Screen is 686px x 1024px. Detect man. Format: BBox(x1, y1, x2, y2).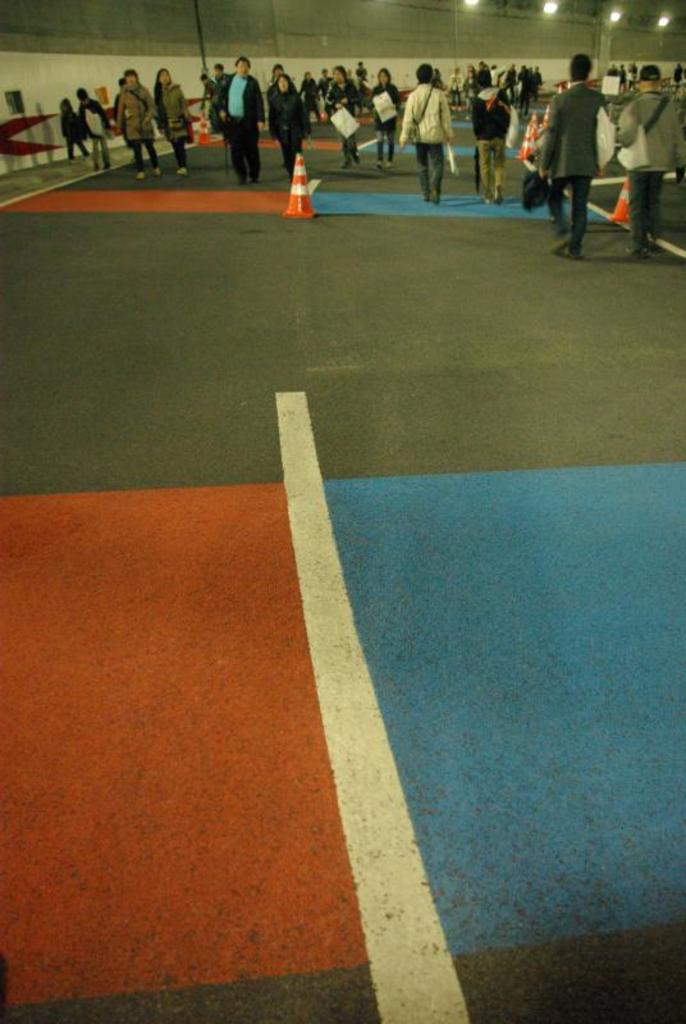
BBox(212, 51, 267, 186).
